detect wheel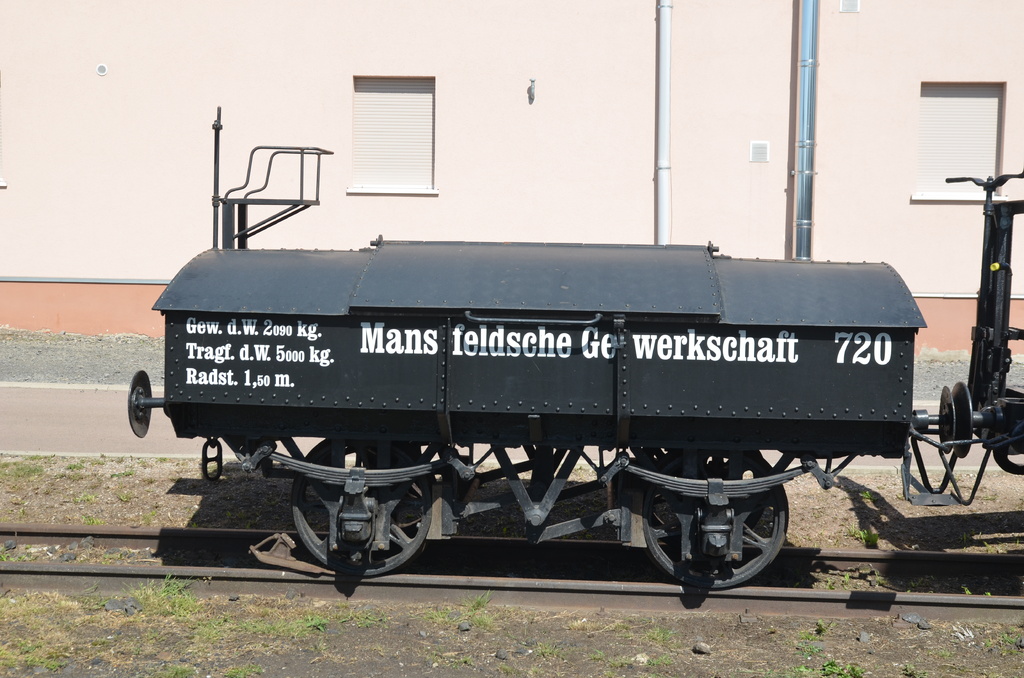
{"left": 639, "top": 439, "right": 792, "bottom": 592}
